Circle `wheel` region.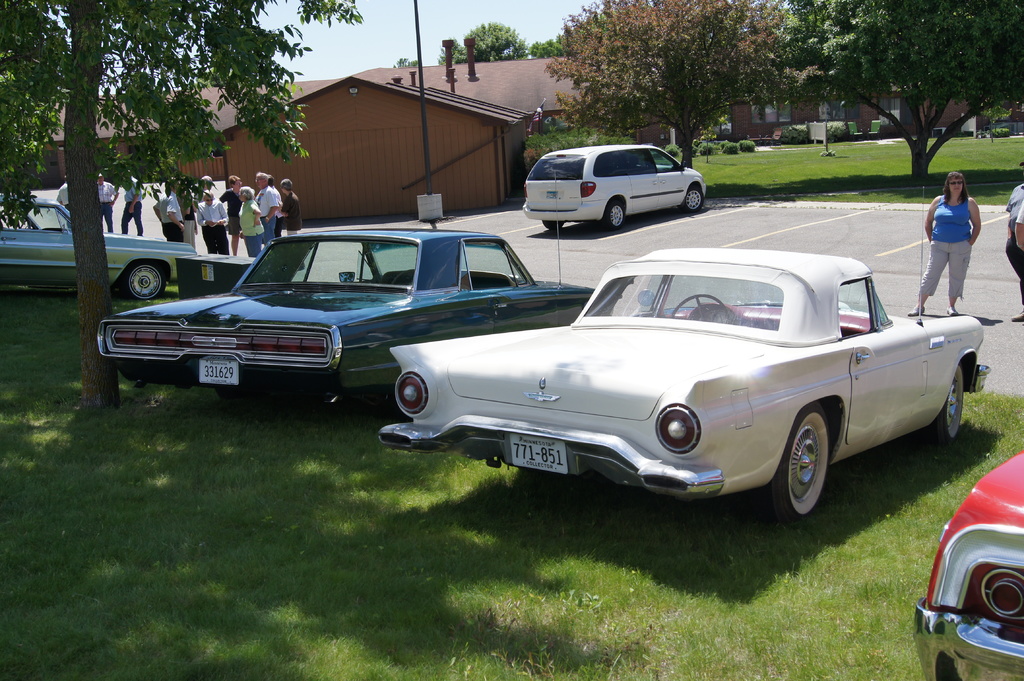
Region: (x1=19, y1=219, x2=31, y2=229).
